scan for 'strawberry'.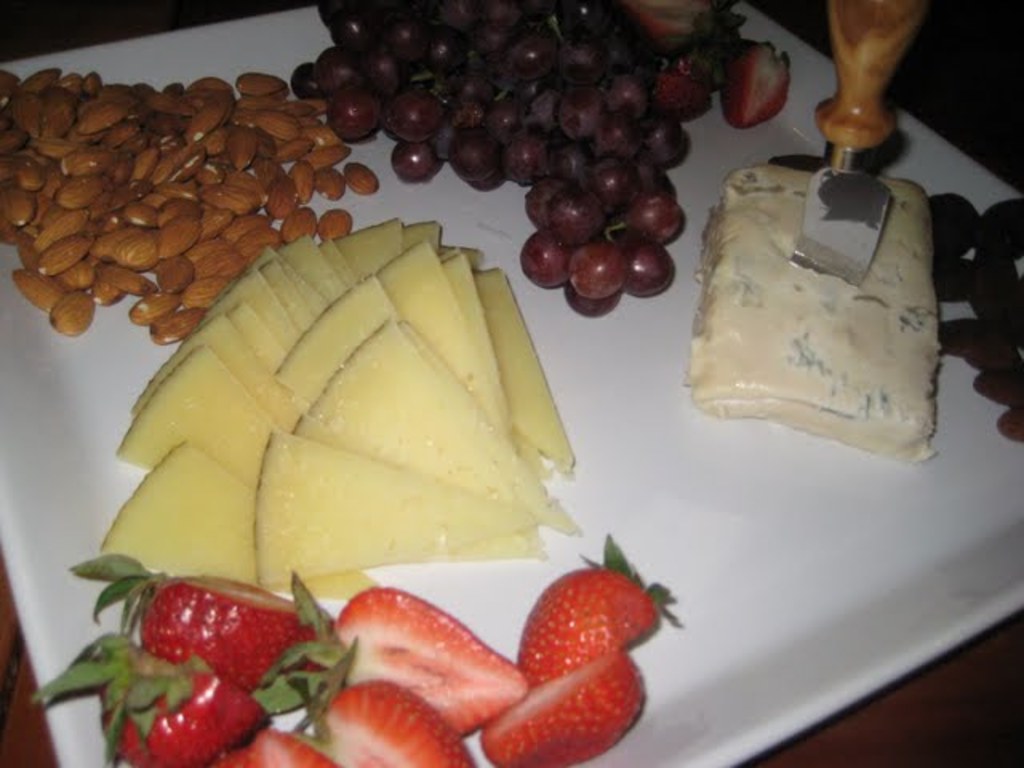
Scan result: [214,723,342,766].
